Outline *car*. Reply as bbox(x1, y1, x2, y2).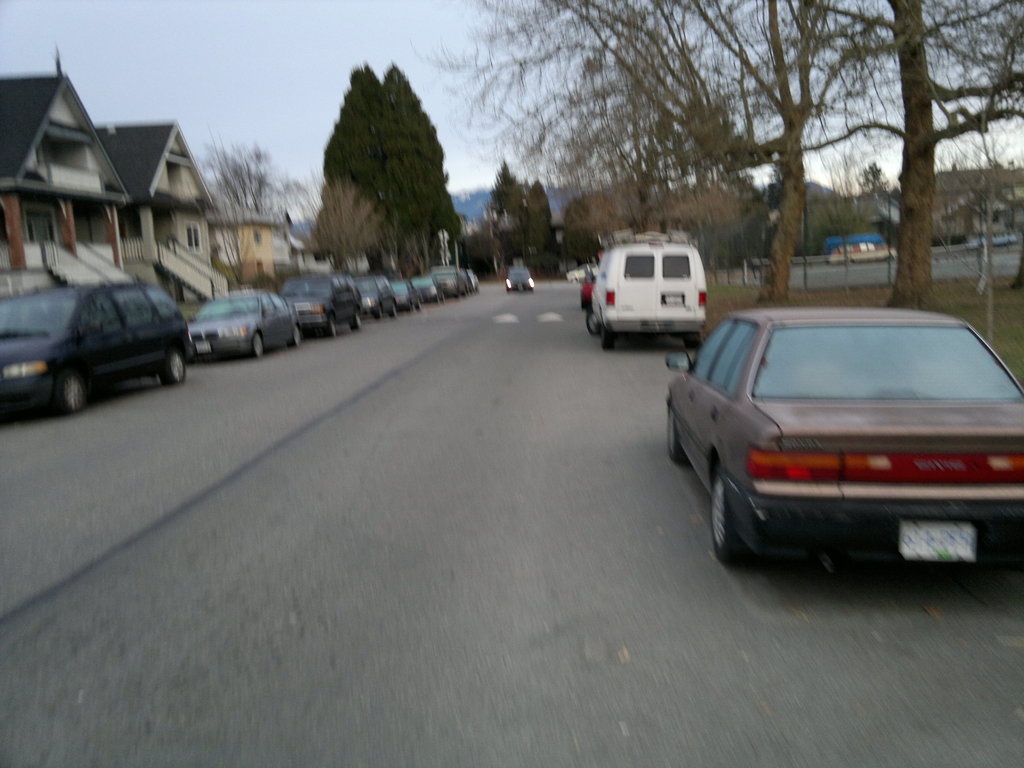
bbox(567, 262, 595, 284).
